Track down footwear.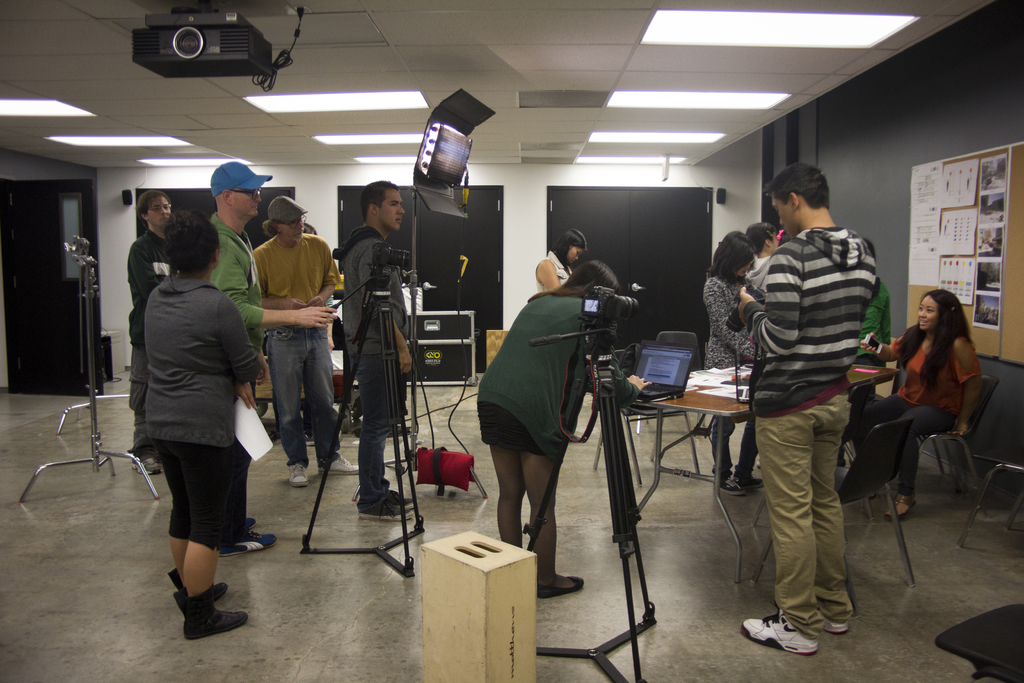
Tracked to (535,572,586,602).
